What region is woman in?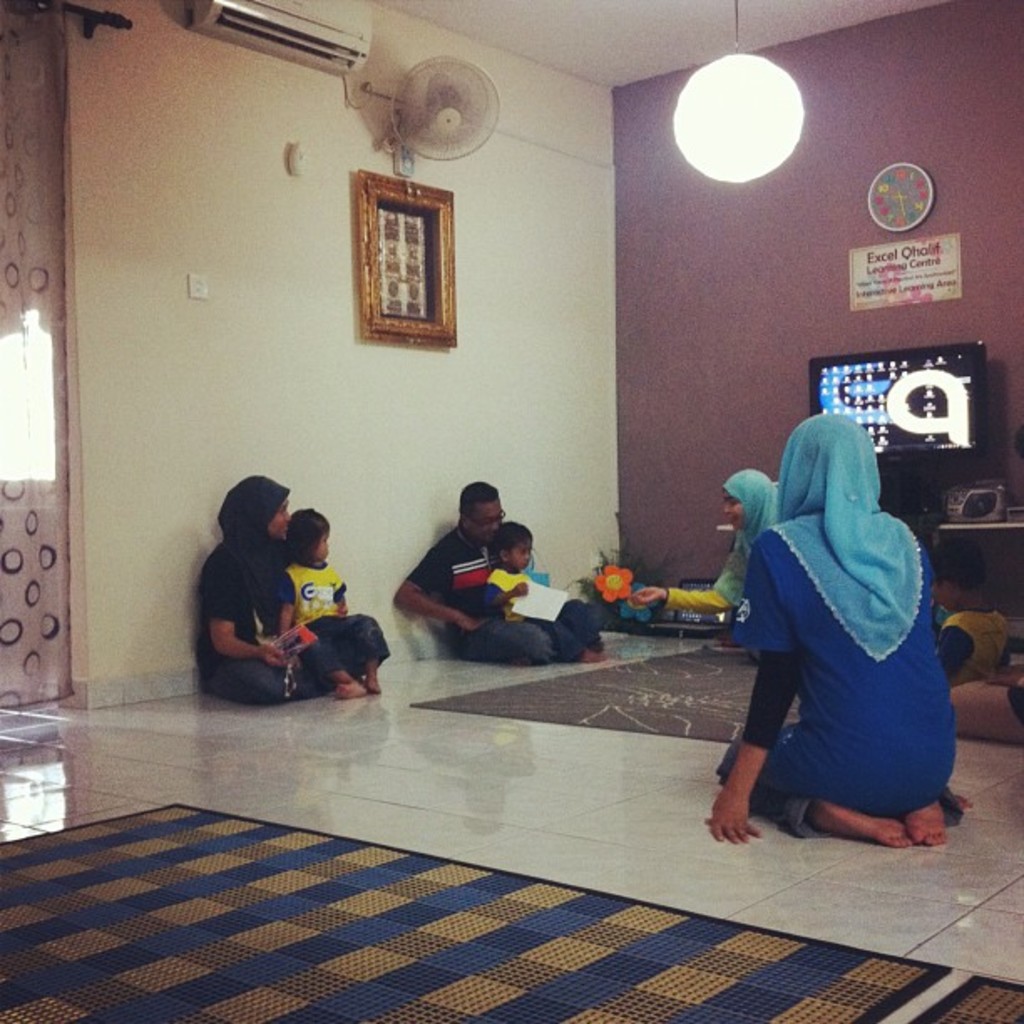
(x1=637, y1=465, x2=810, y2=648).
